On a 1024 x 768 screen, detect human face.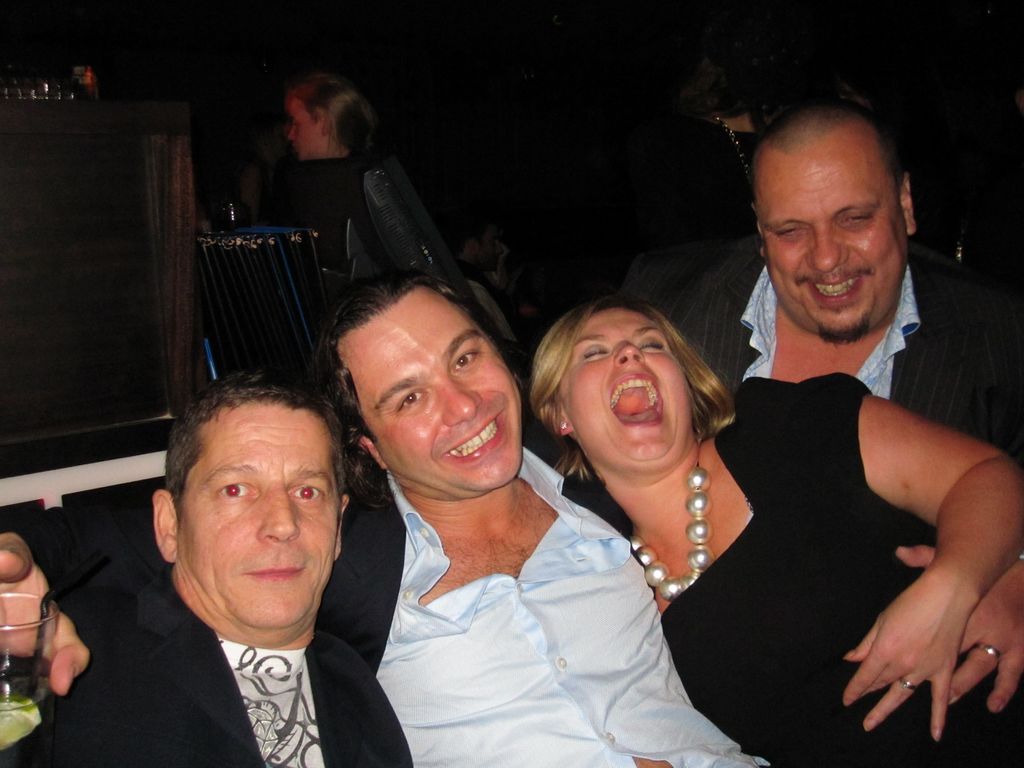
(182, 404, 333, 645).
